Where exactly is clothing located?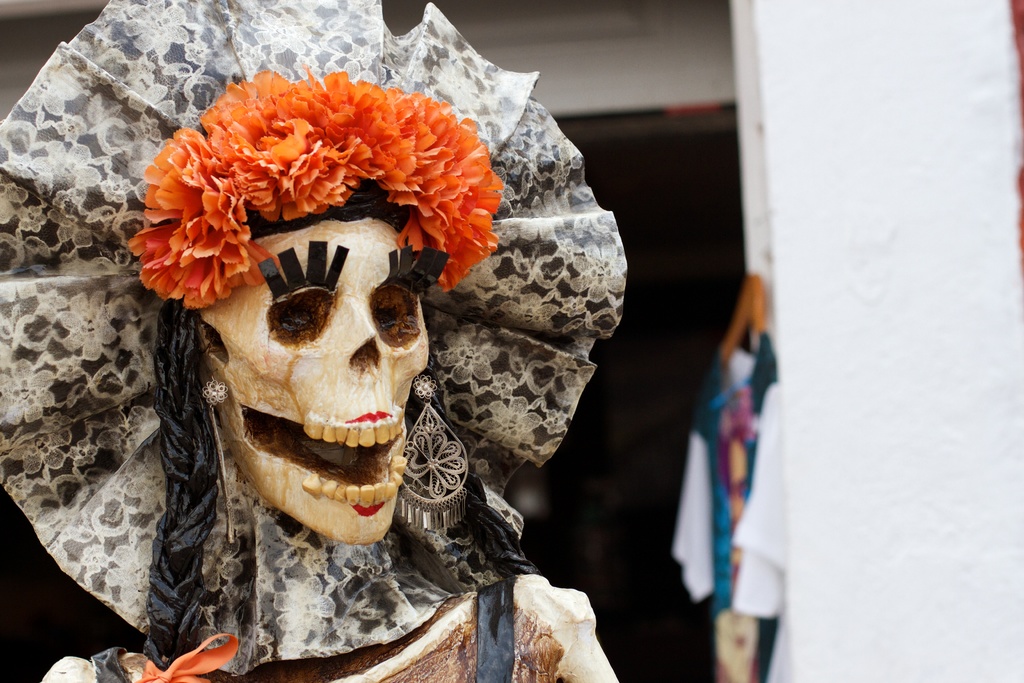
Its bounding box is l=661, t=331, r=792, b=620.
